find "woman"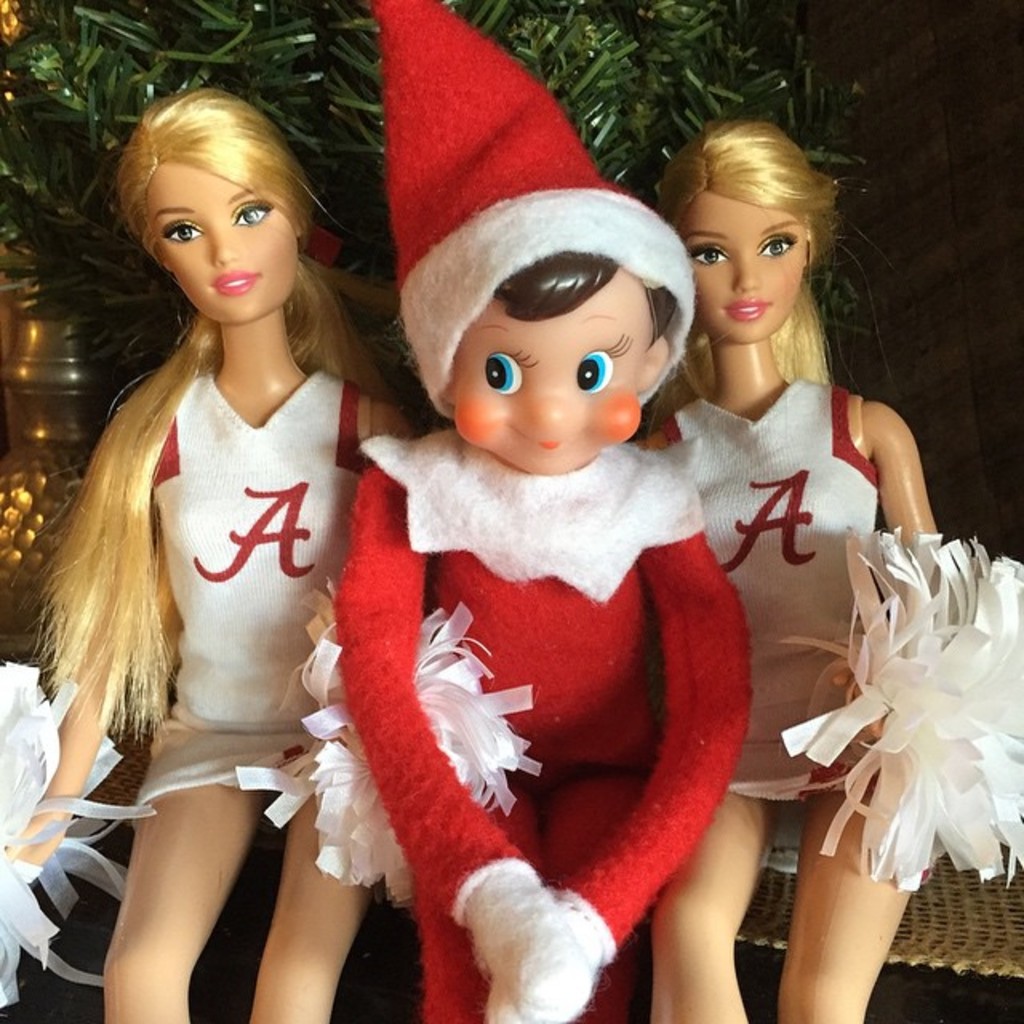
{"x1": 643, "y1": 122, "x2": 955, "y2": 1022}
